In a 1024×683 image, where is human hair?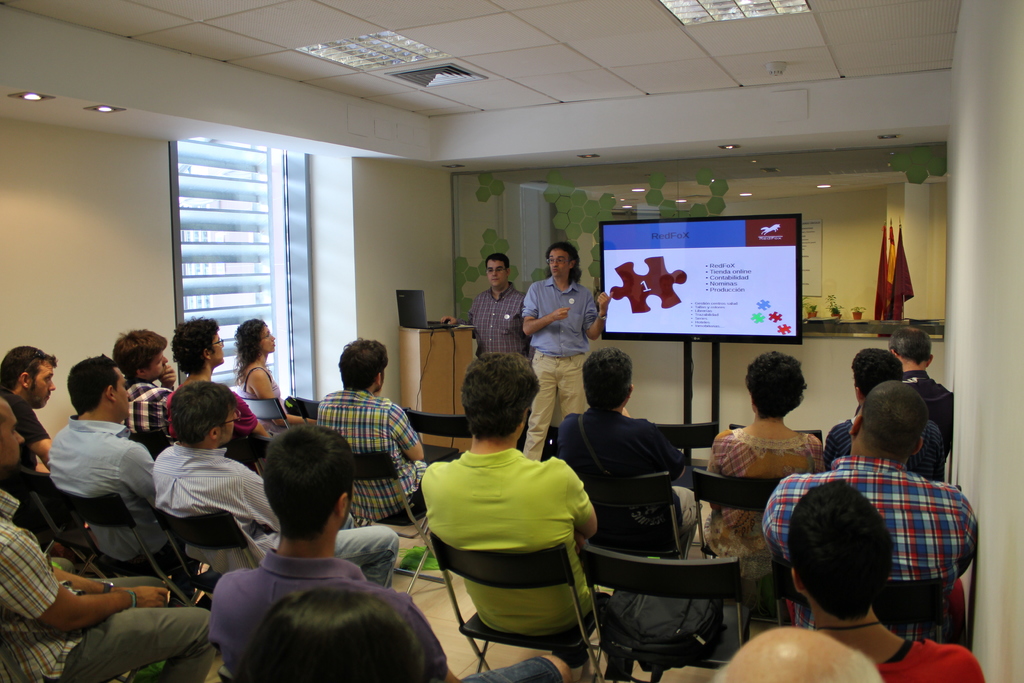
485, 253, 509, 267.
